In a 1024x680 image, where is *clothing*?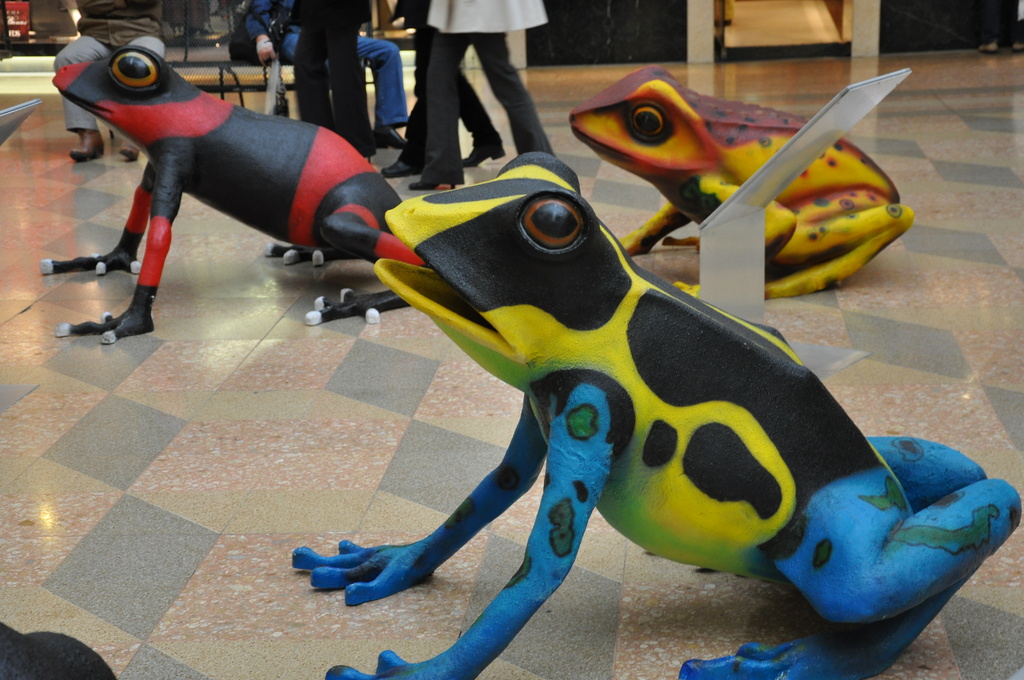
(left=303, top=0, right=386, bottom=159).
